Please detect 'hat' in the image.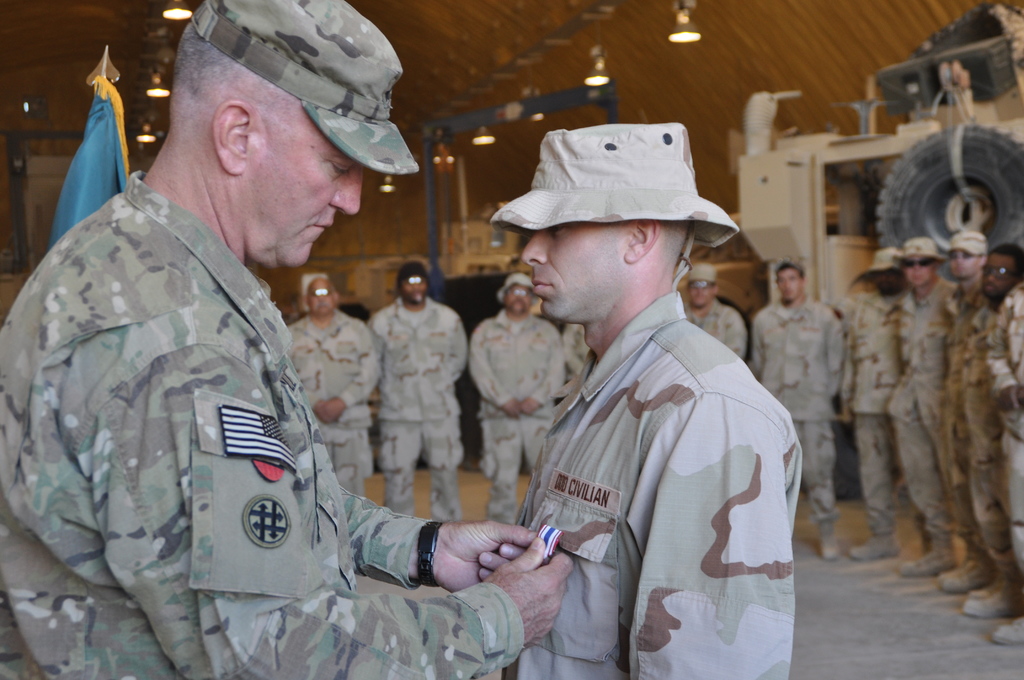
pyautogui.locateOnScreen(854, 245, 907, 285).
